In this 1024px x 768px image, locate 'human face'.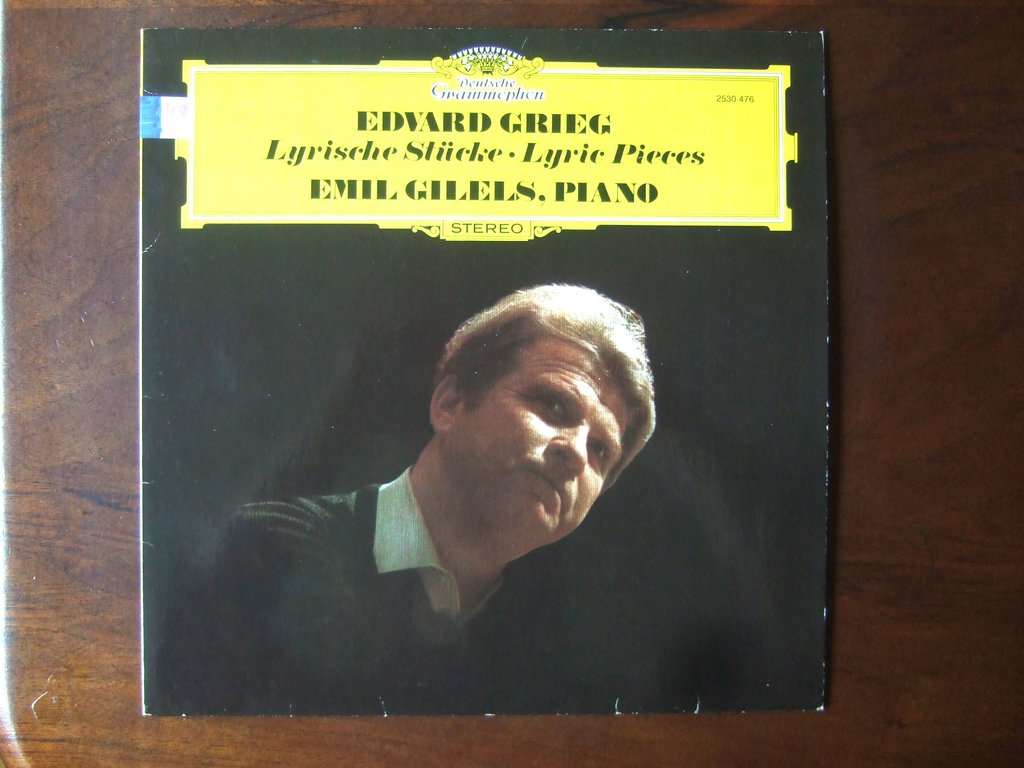
Bounding box: locate(417, 308, 641, 555).
